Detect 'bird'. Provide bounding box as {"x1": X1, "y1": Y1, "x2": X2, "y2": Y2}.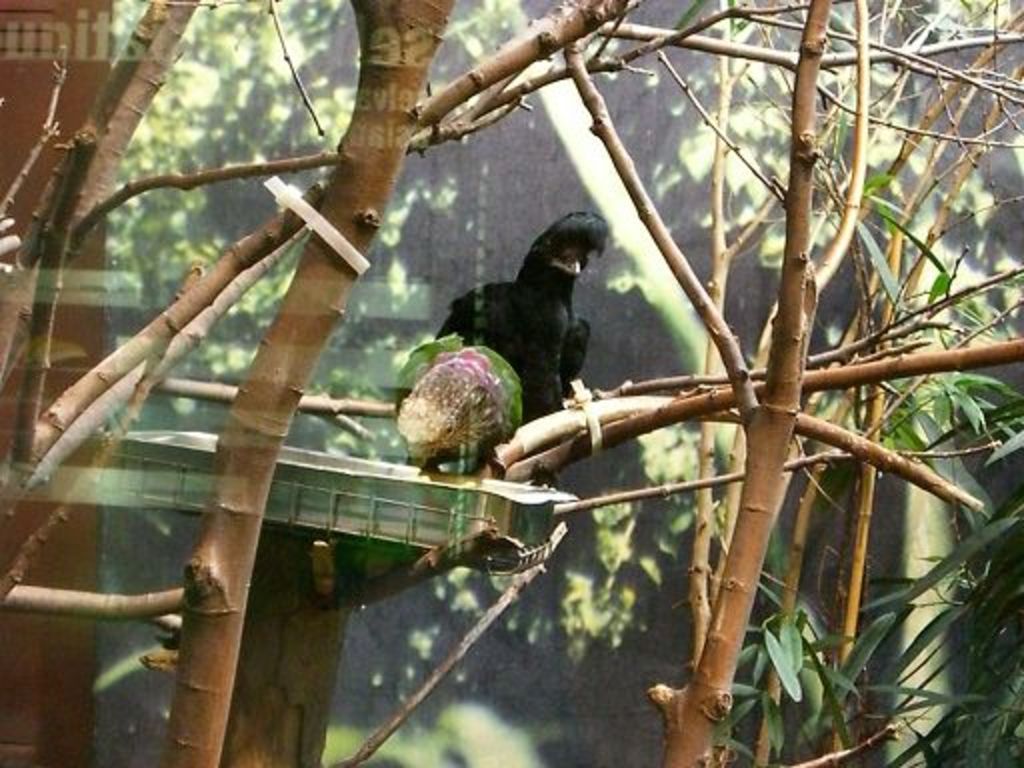
{"x1": 392, "y1": 334, "x2": 528, "y2": 482}.
